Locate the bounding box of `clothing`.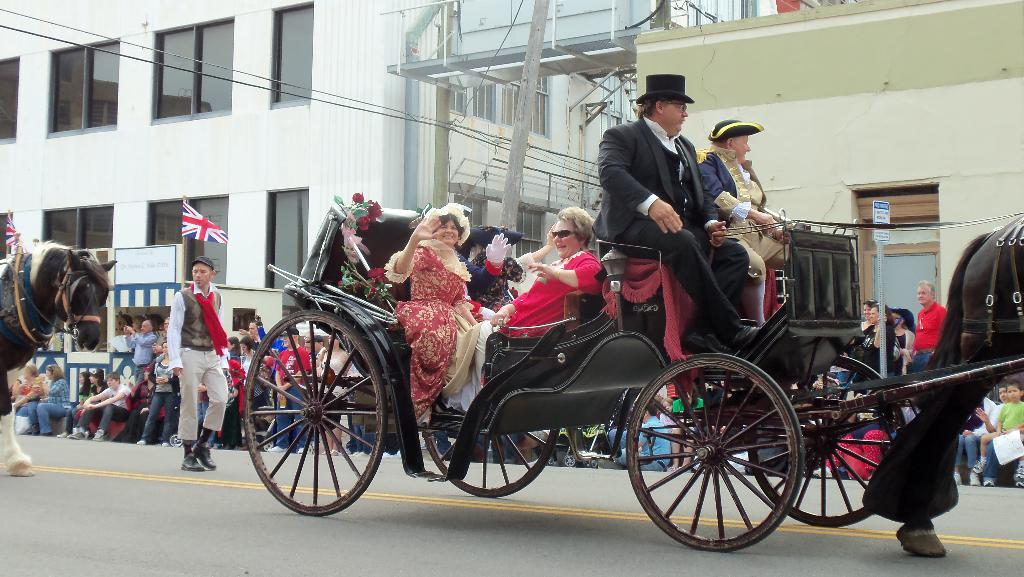
Bounding box: (954, 394, 1000, 476).
